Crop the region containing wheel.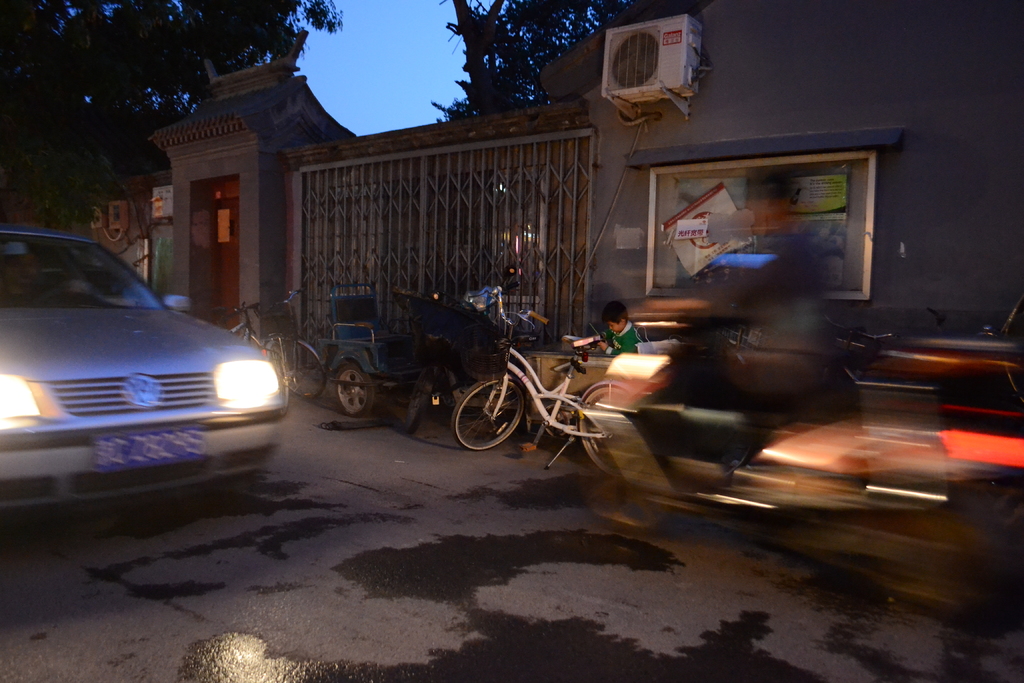
Crop region: (x1=272, y1=340, x2=326, y2=409).
